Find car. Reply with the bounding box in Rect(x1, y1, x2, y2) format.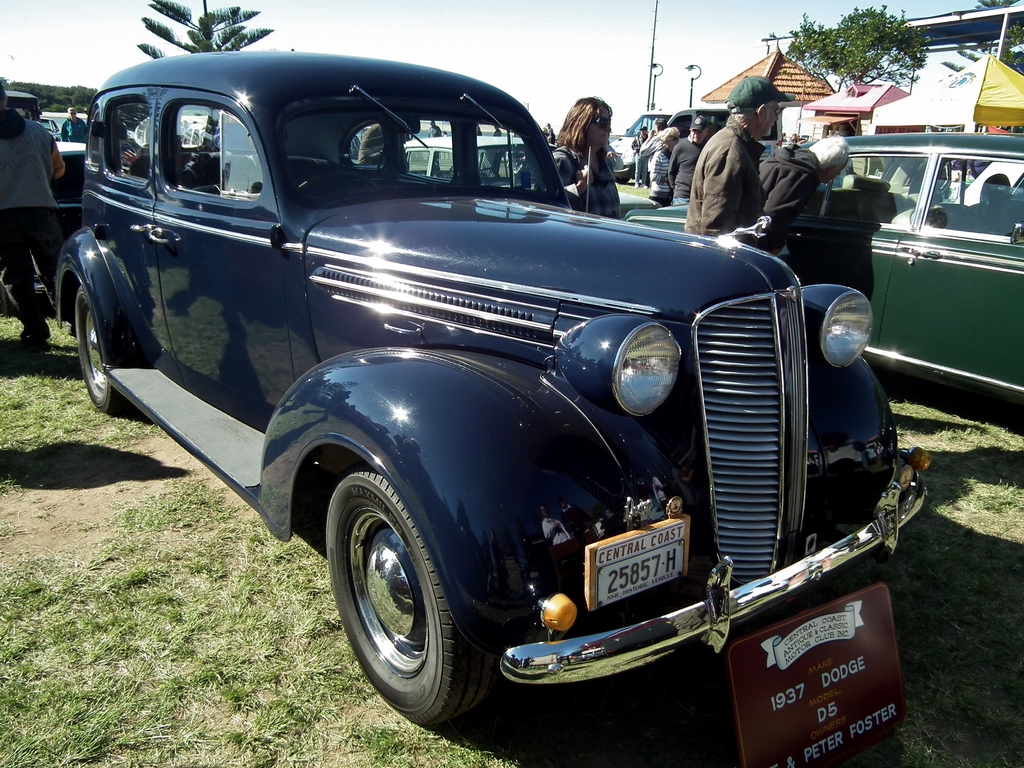
Rect(399, 131, 557, 180).
